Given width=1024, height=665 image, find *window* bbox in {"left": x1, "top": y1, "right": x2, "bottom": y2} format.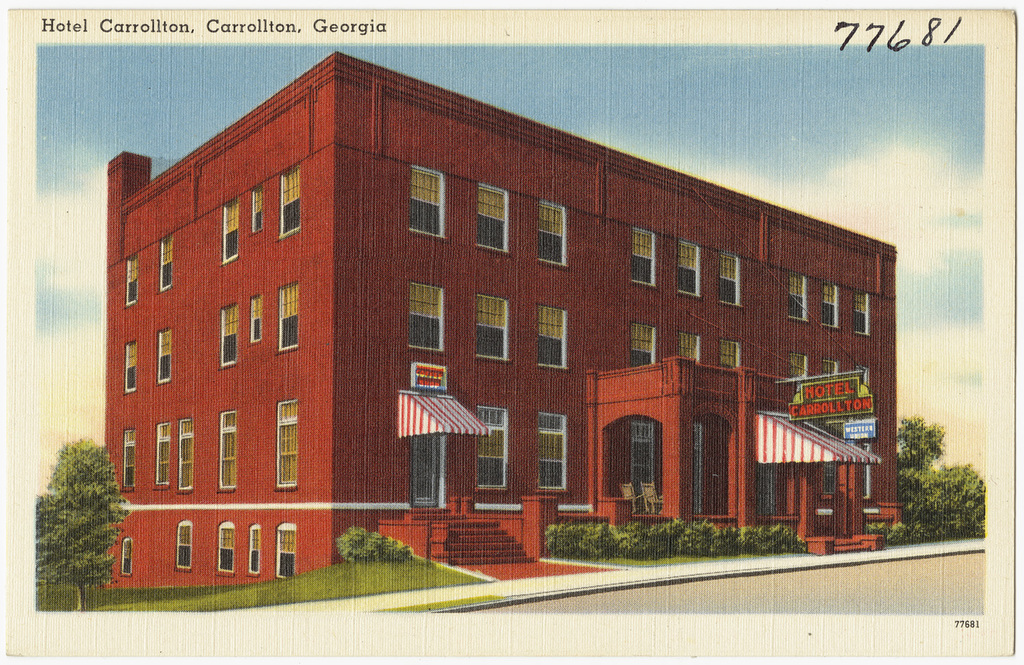
{"left": 158, "top": 421, "right": 171, "bottom": 485}.
